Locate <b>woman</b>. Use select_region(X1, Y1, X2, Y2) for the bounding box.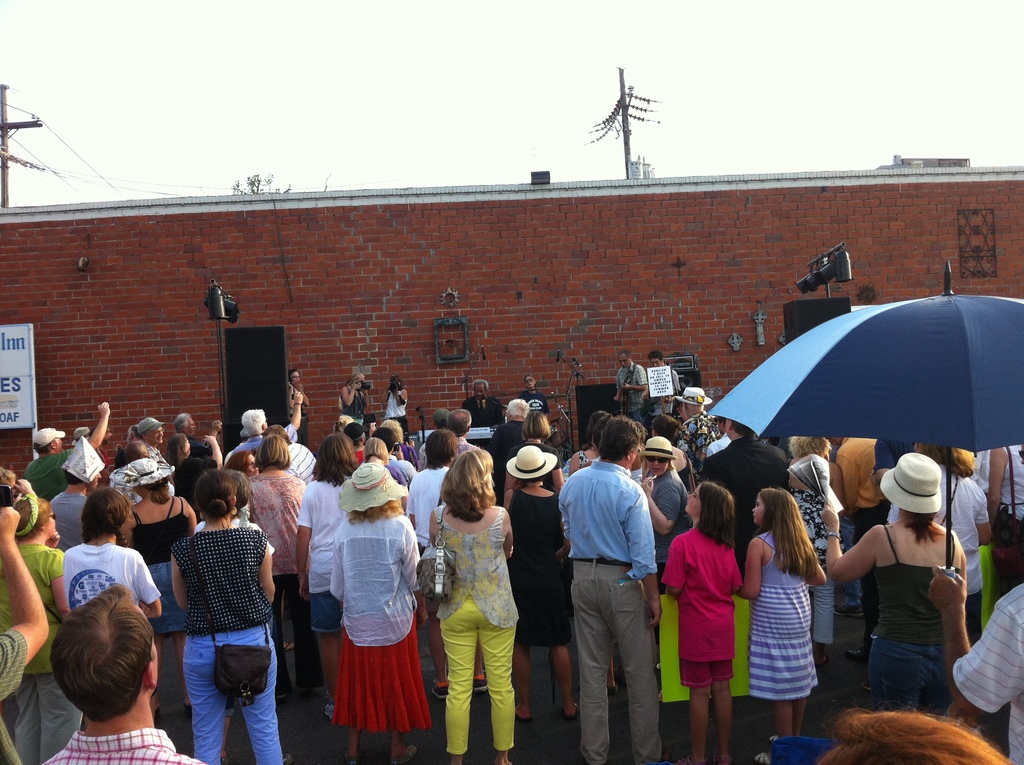
select_region(755, 466, 844, 749).
